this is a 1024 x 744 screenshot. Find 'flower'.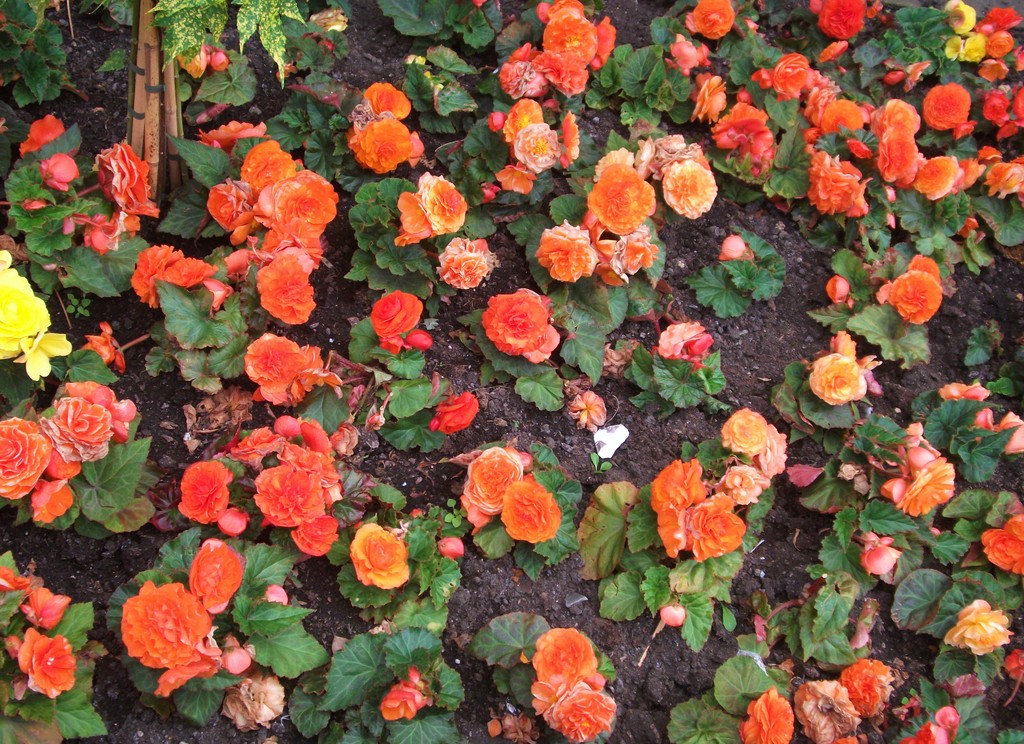
Bounding box: (351, 114, 419, 174).
